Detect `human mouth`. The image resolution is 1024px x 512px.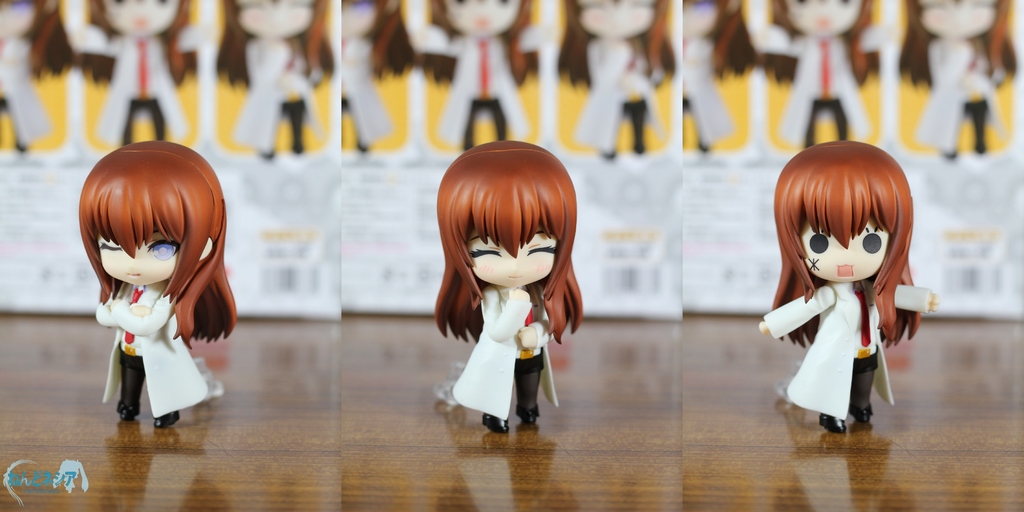
select_region(122, 271, 140, 276).
